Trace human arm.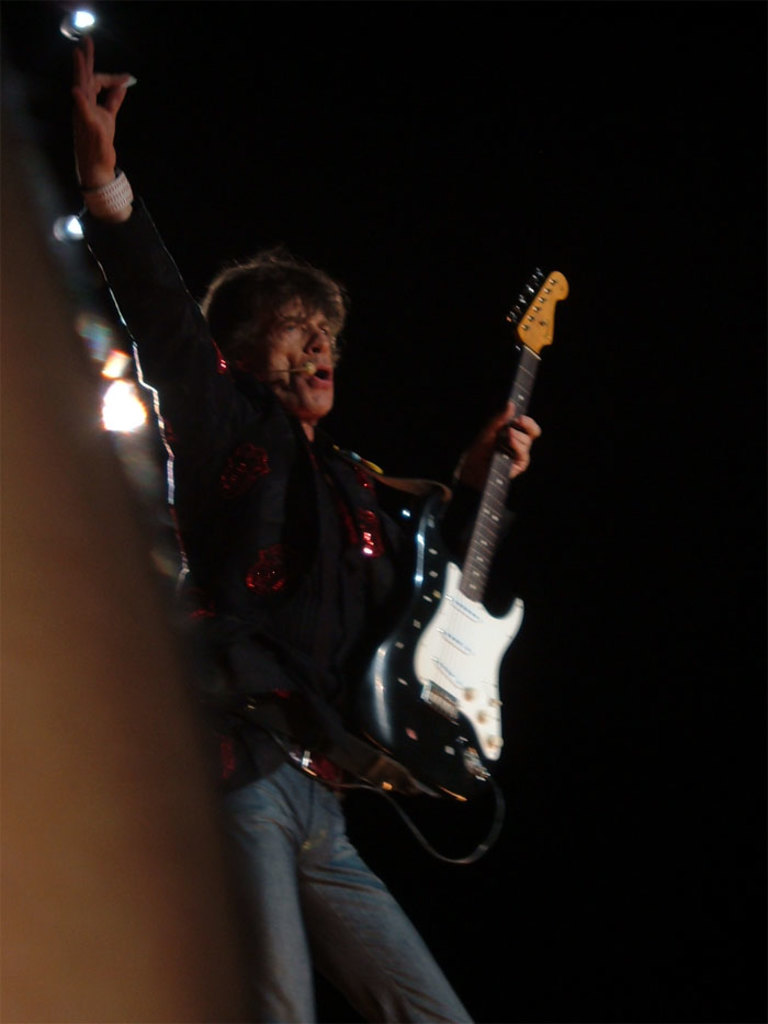
Traced to [left=27, top=37, right=222, bottom=517].
